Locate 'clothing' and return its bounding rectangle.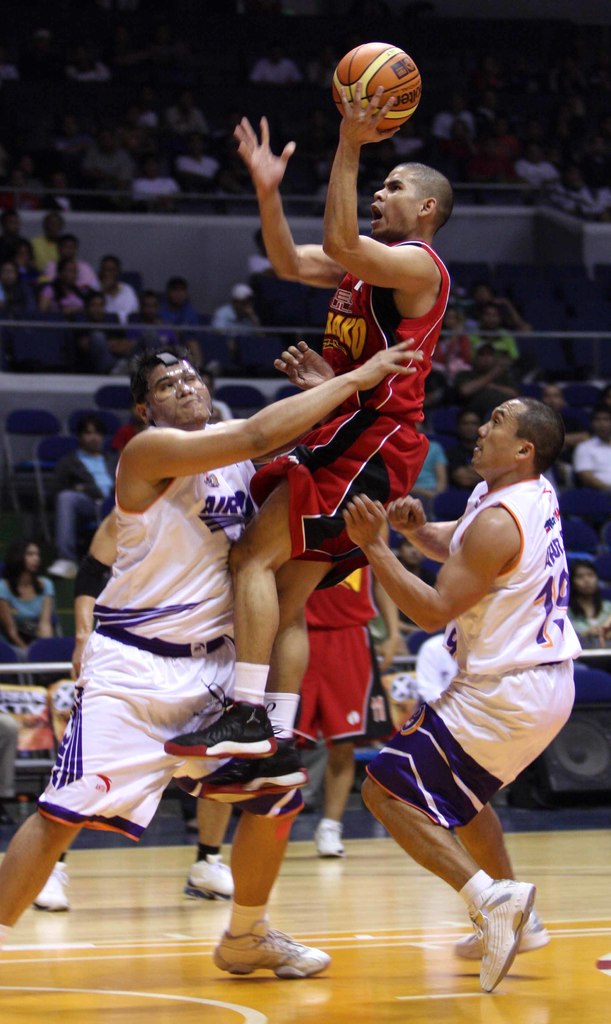
[44,438,120,507].
